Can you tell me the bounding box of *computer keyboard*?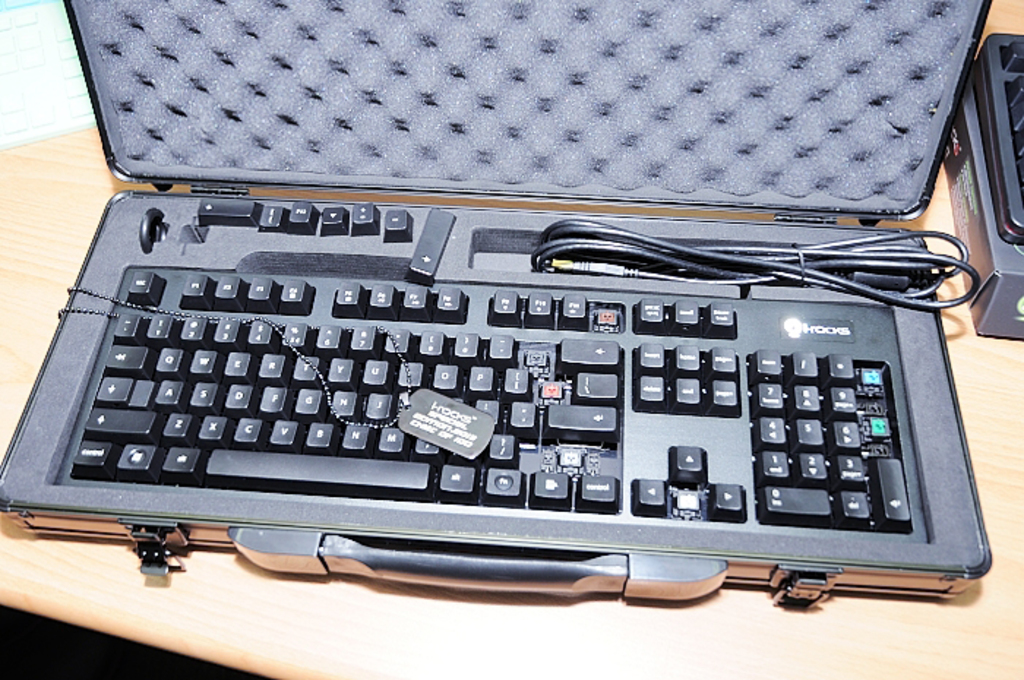
974, 31, 1023, 243.
